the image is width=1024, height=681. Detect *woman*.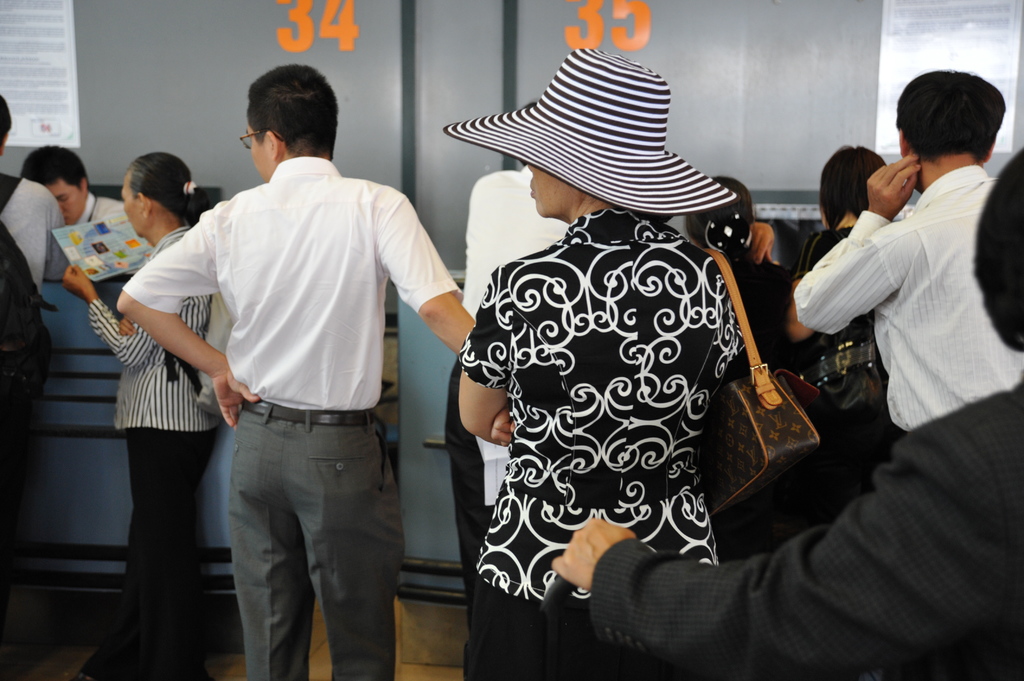
Detection: 678/171/815/385.
